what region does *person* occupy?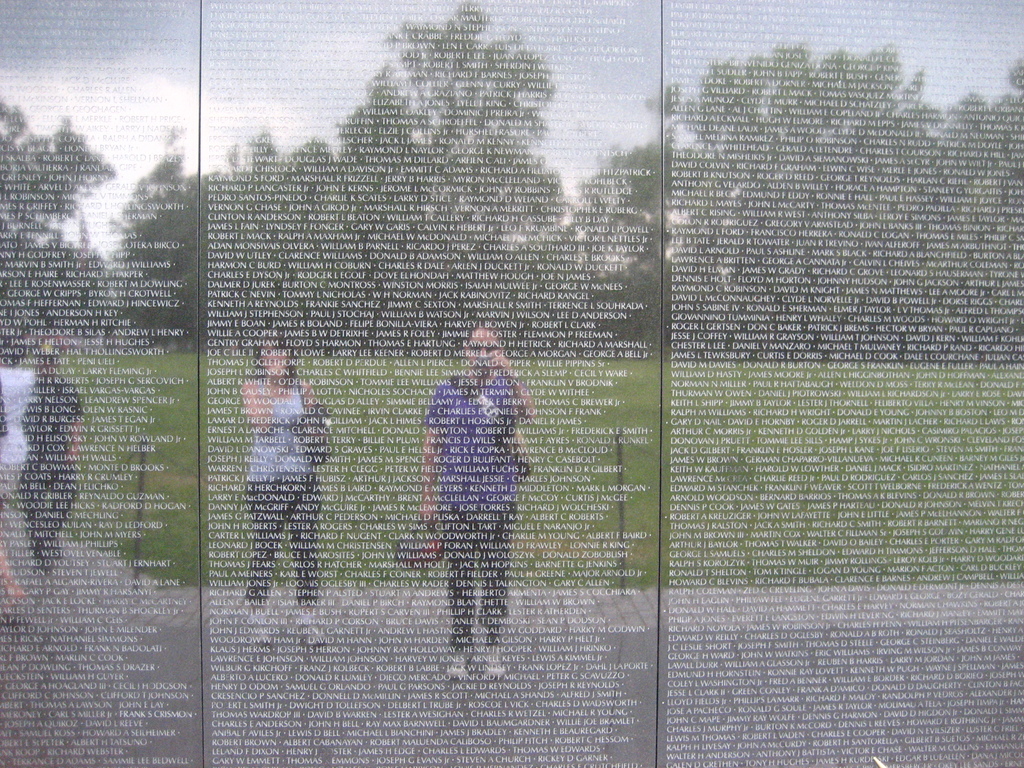
[413, 317, 534, 686].
